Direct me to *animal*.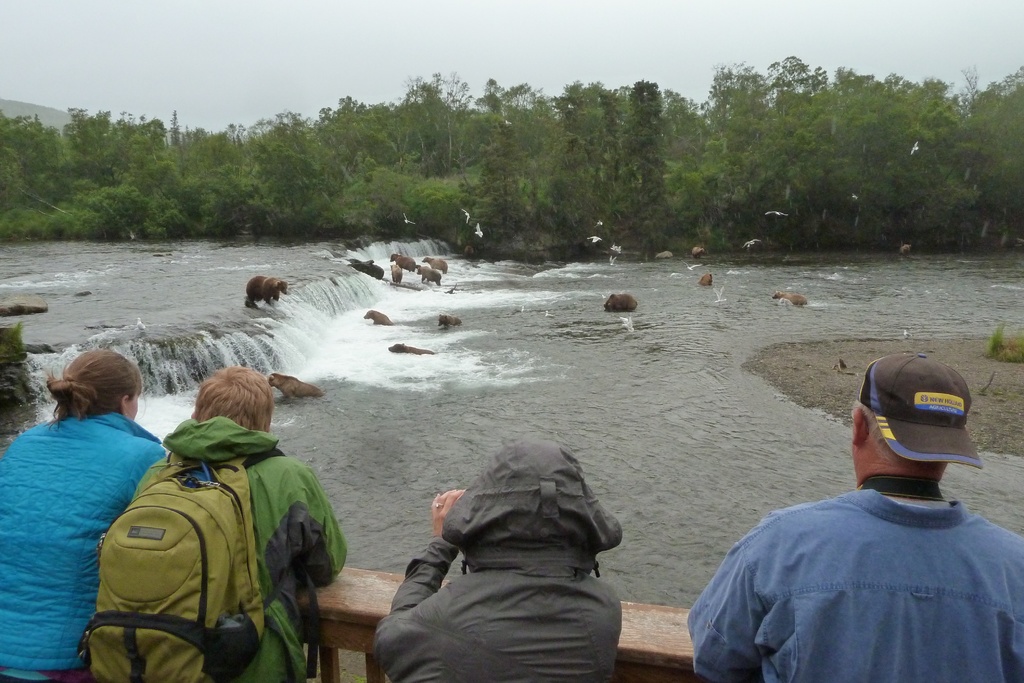
Direction: (x1=439, y1=312, x2=461, y2=331).
